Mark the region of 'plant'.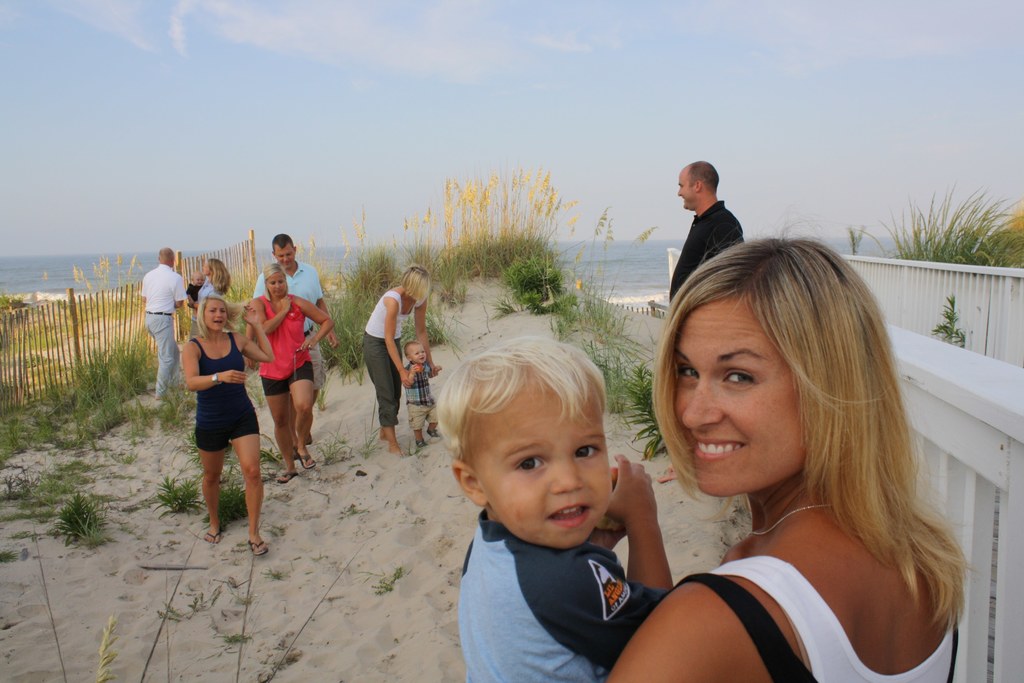
Region: {"x1": 360, "y1": 417, "x2": 375, "y2": 457}.
